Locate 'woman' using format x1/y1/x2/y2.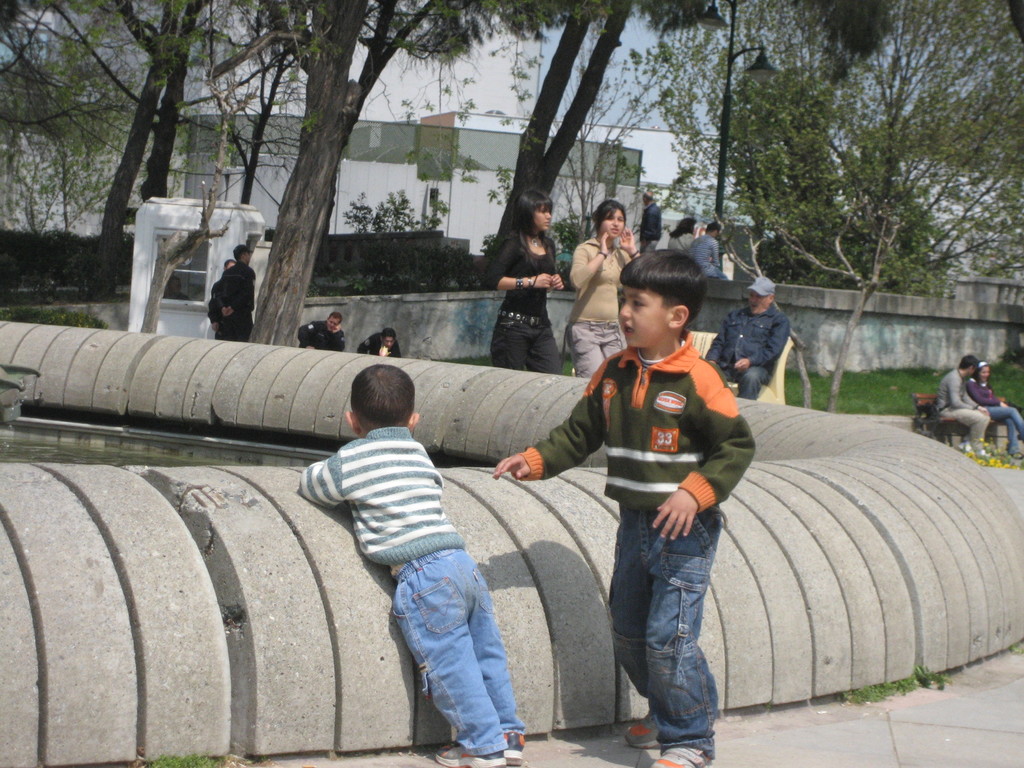
568/197/640/382.
